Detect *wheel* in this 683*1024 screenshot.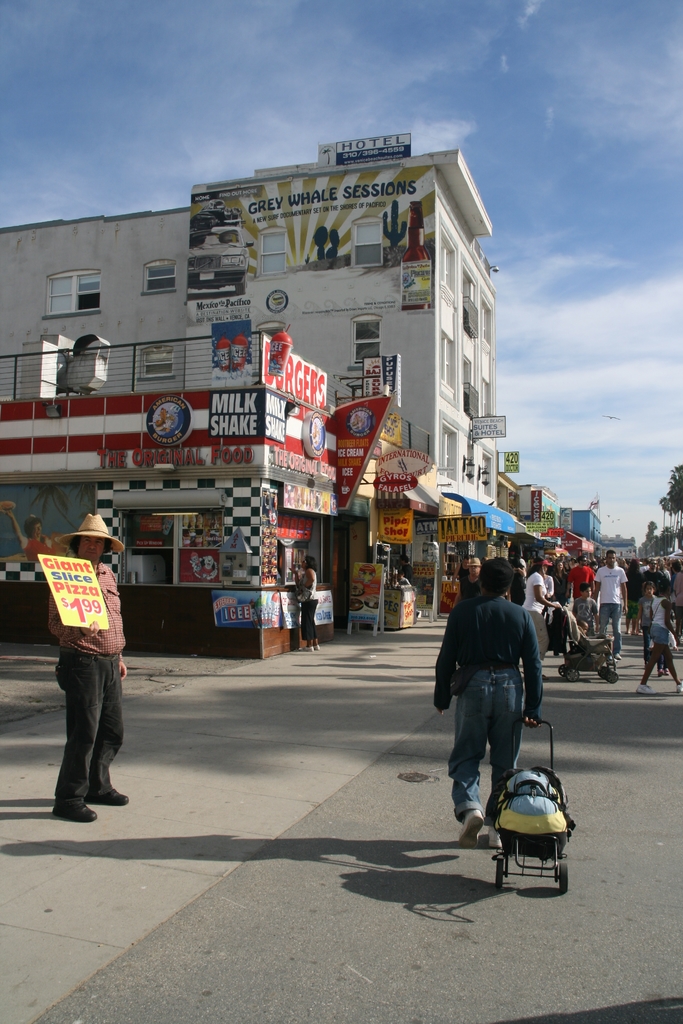
Detection: Rect(554, 860, 575, 890).
